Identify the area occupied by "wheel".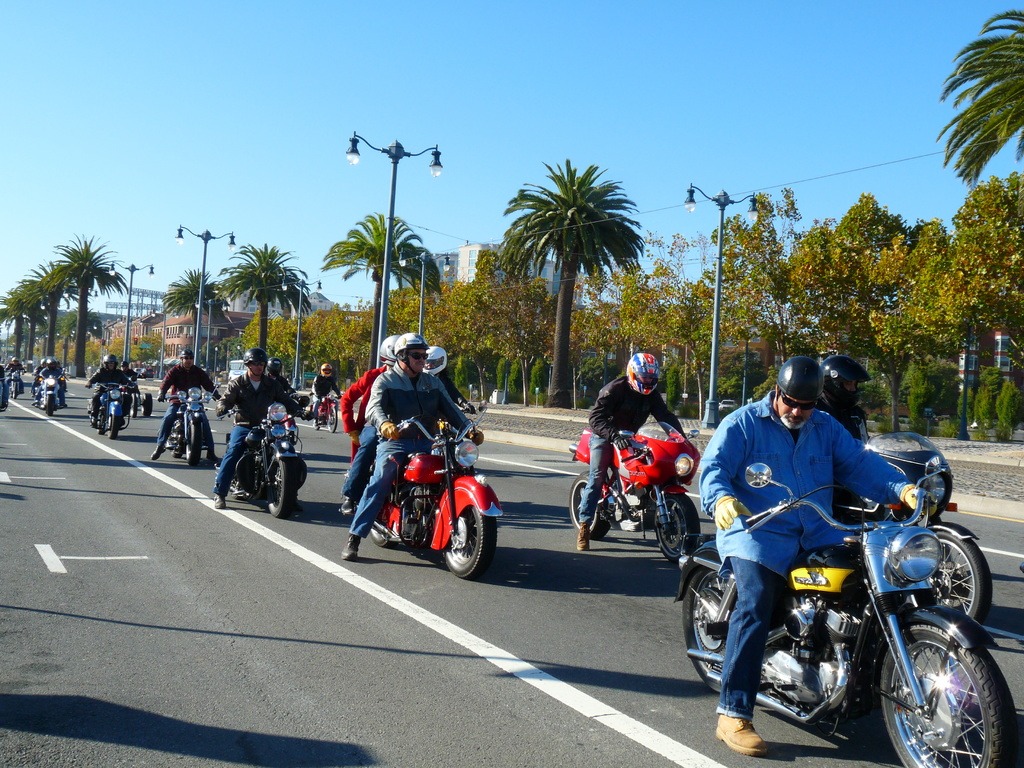
Area: box=[422, 501, 490, 582].
